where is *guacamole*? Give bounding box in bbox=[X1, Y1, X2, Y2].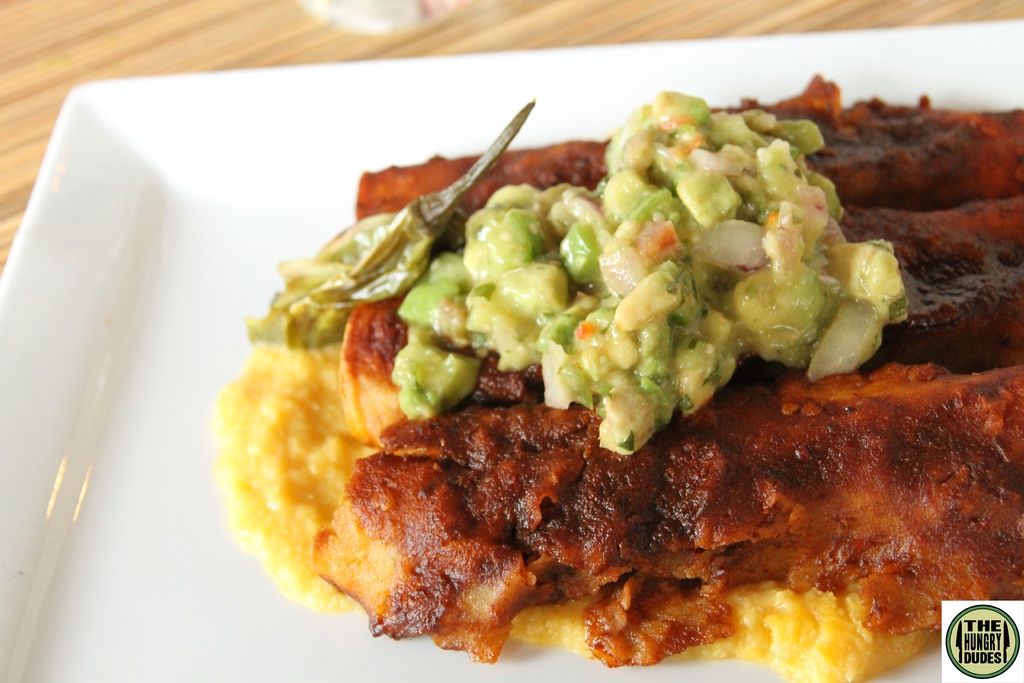
bbox=[385, 86, 916, 461].
